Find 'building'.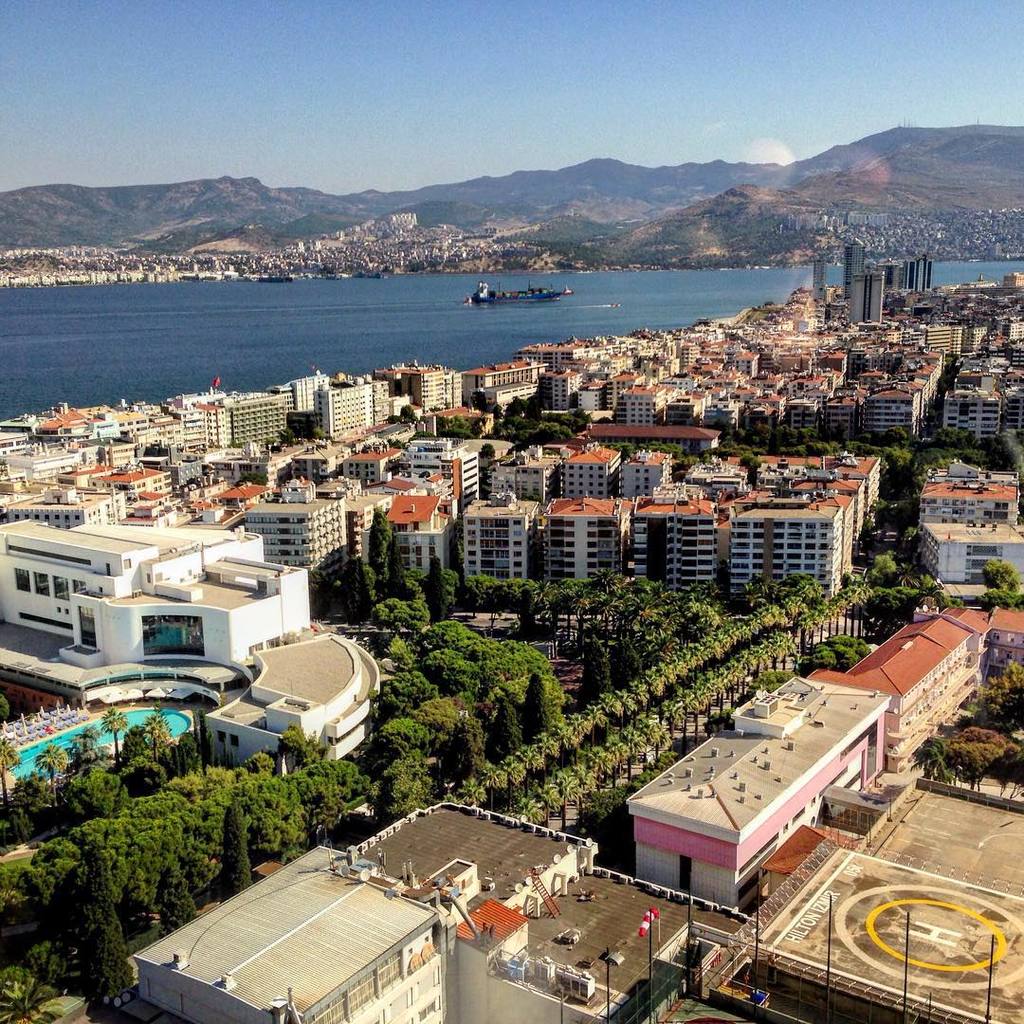
920/516/1023/584.
